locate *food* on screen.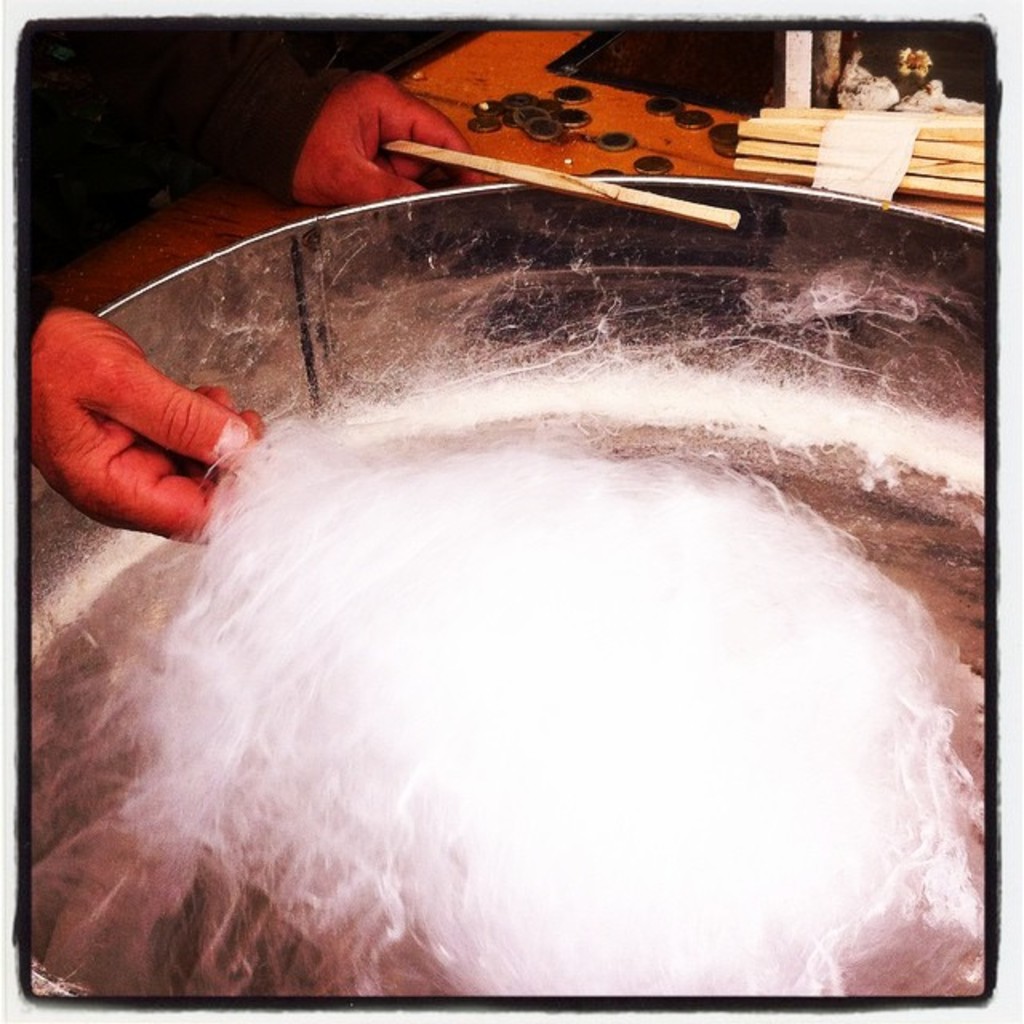
On screen at select_region(91, 259, 995, 992).
